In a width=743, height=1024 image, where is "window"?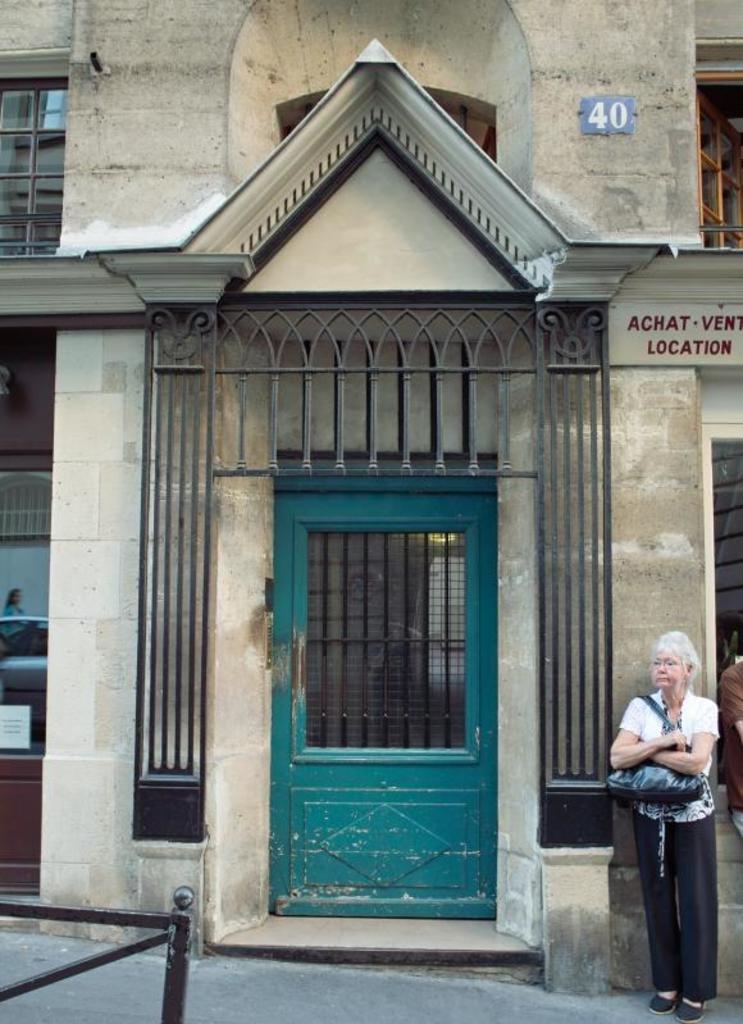
689,360,739,789.
